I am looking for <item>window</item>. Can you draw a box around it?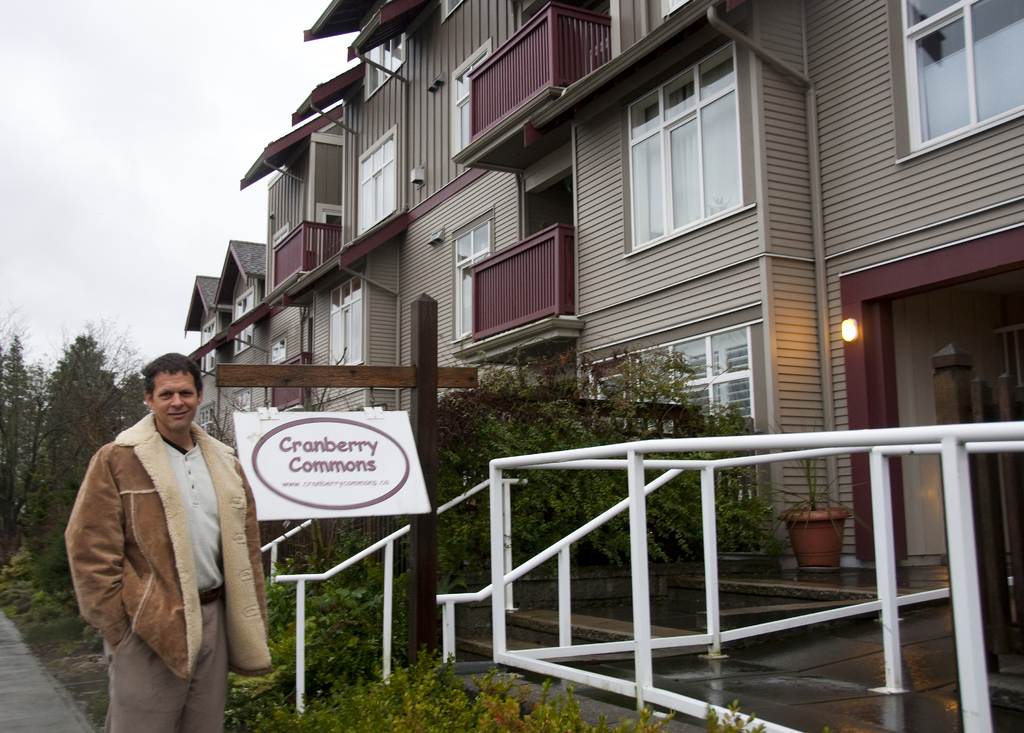
Sure, the bounding box is pyautogui.locateOnScreen(581, 325, 754, 437).
